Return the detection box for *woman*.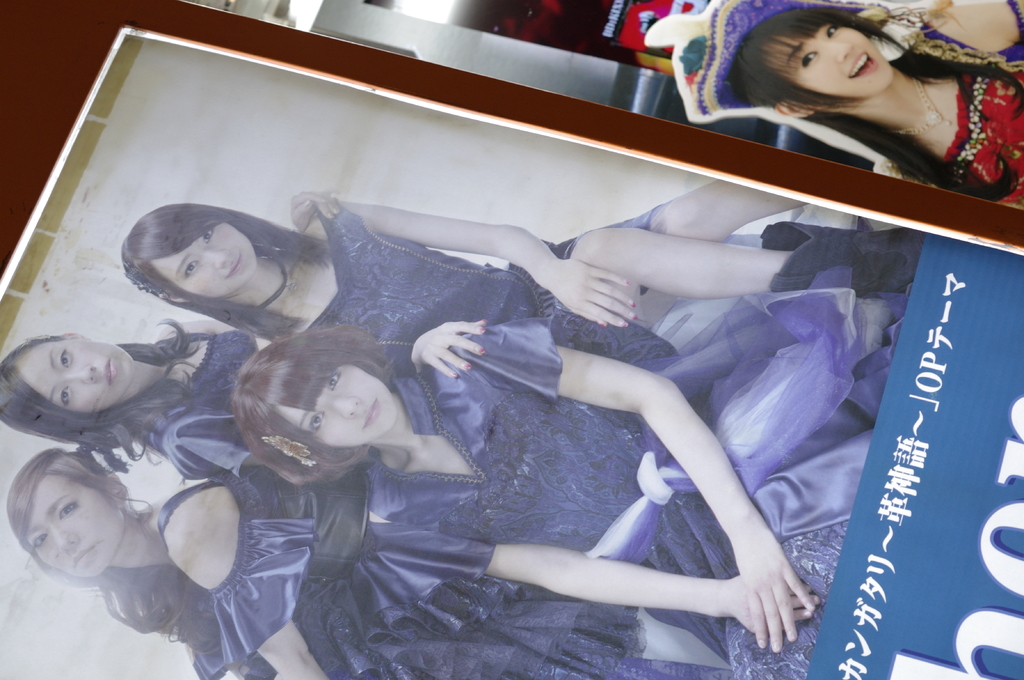
<region>656, 2, 1023, 187</region>.
